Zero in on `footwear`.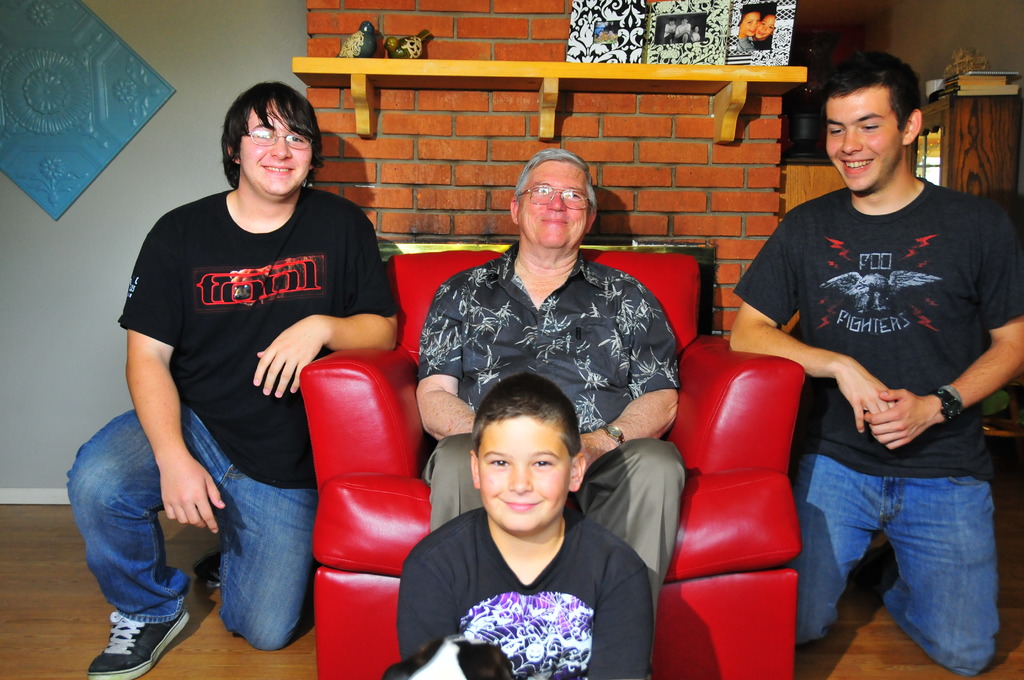
Zeroed in: x1=88, y1=602, x2=191, y2=679.
